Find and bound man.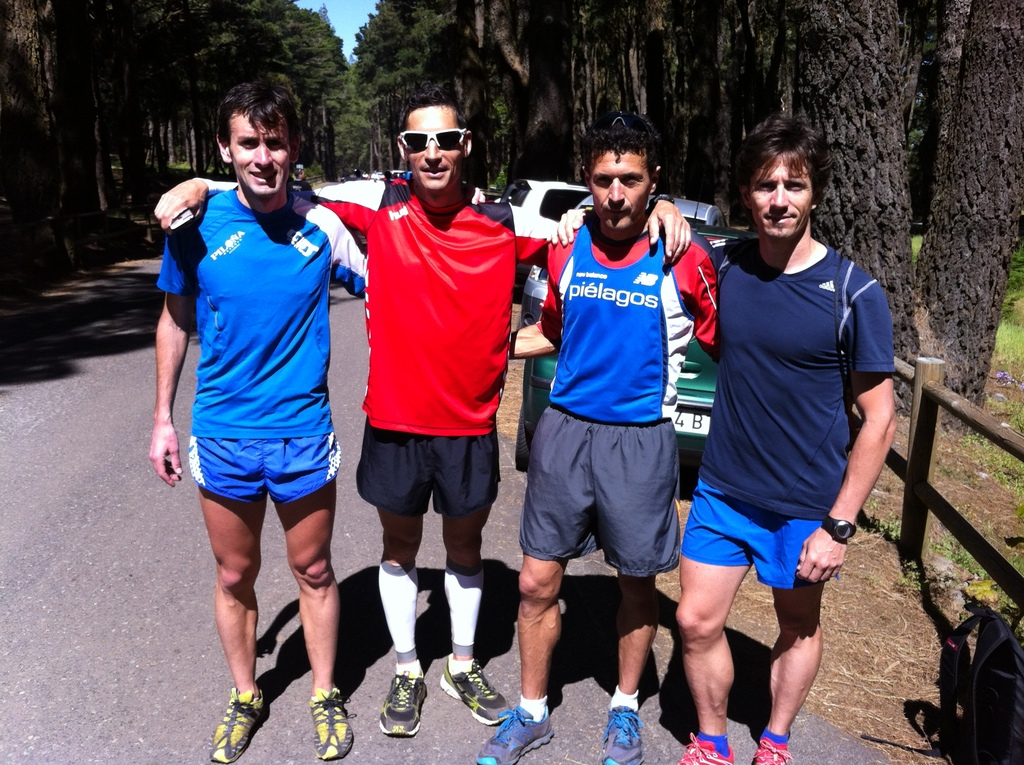
Bound: 487 109 720 764.
